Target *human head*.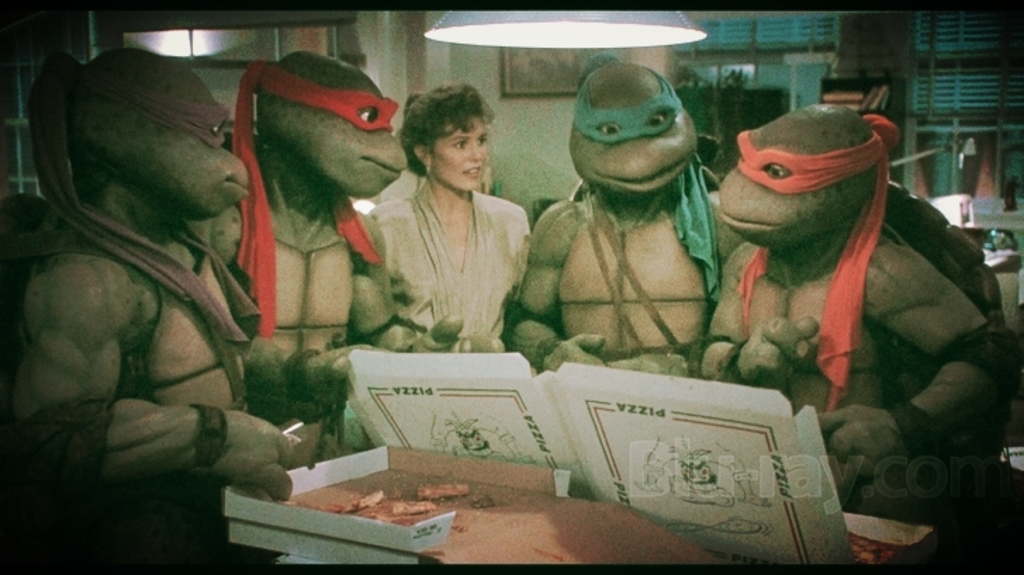
Target region: 397/84/497/193.
